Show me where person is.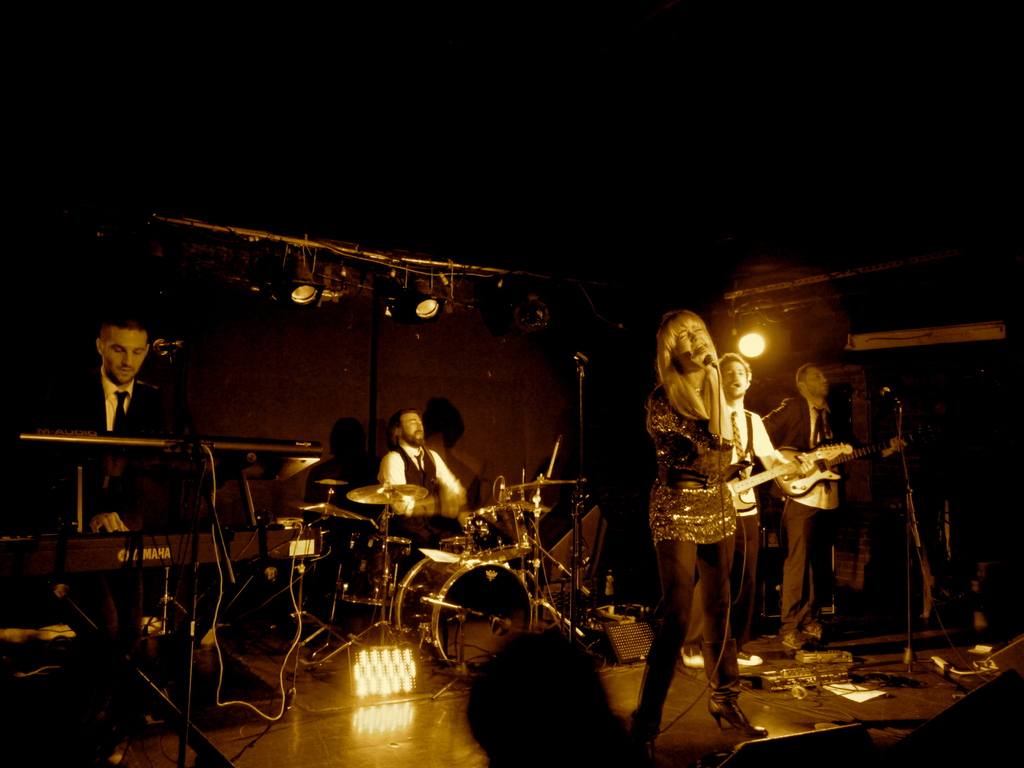
person is at Rect(680, 340, 817, 664).
